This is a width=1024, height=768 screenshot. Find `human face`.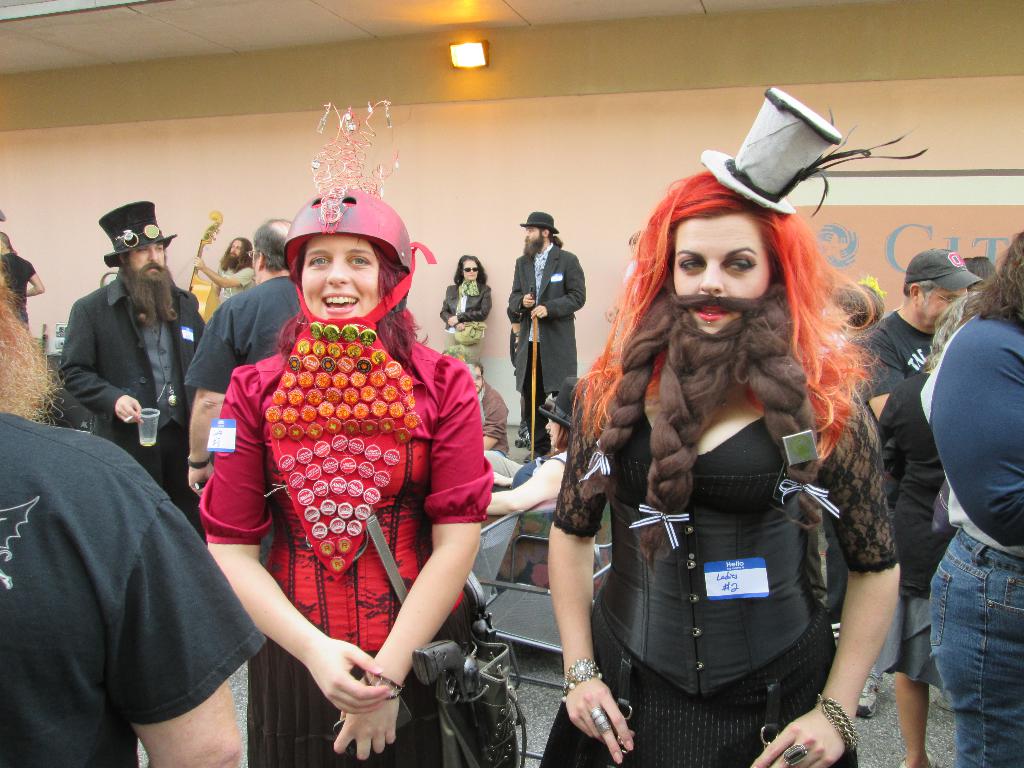
Bounding box: bbox=[230, 241, 244, 257].
